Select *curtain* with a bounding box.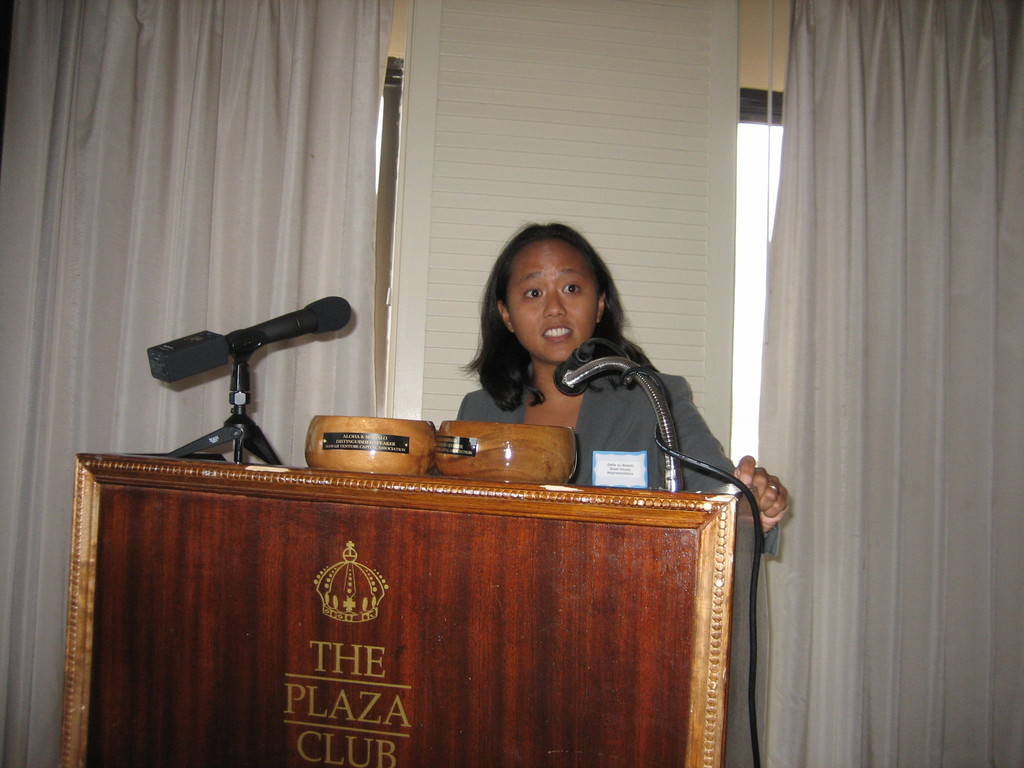
detection(0, 0, 397, 767).
